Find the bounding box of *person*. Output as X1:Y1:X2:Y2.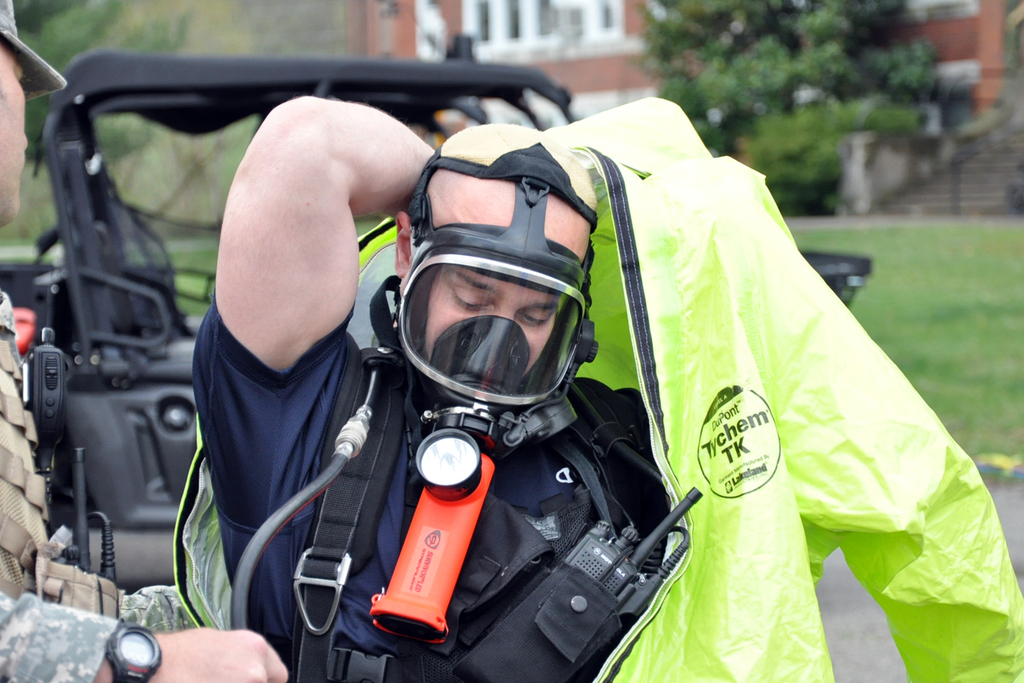
192:89:1023:682.
